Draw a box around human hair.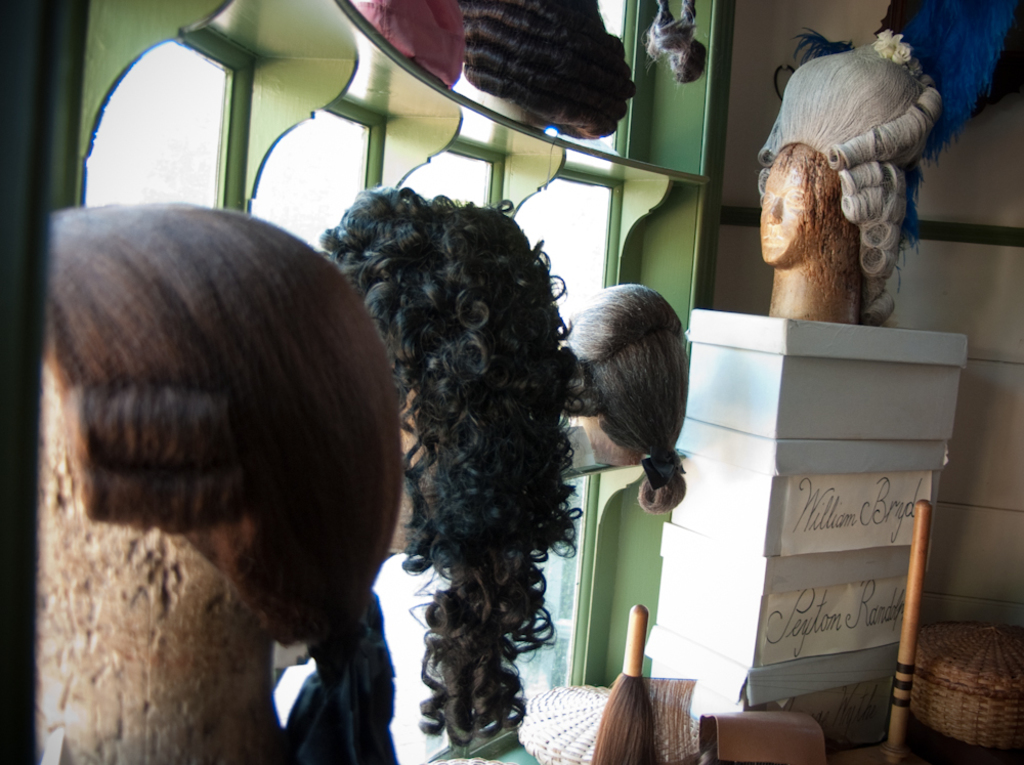
756:37:945:324.
